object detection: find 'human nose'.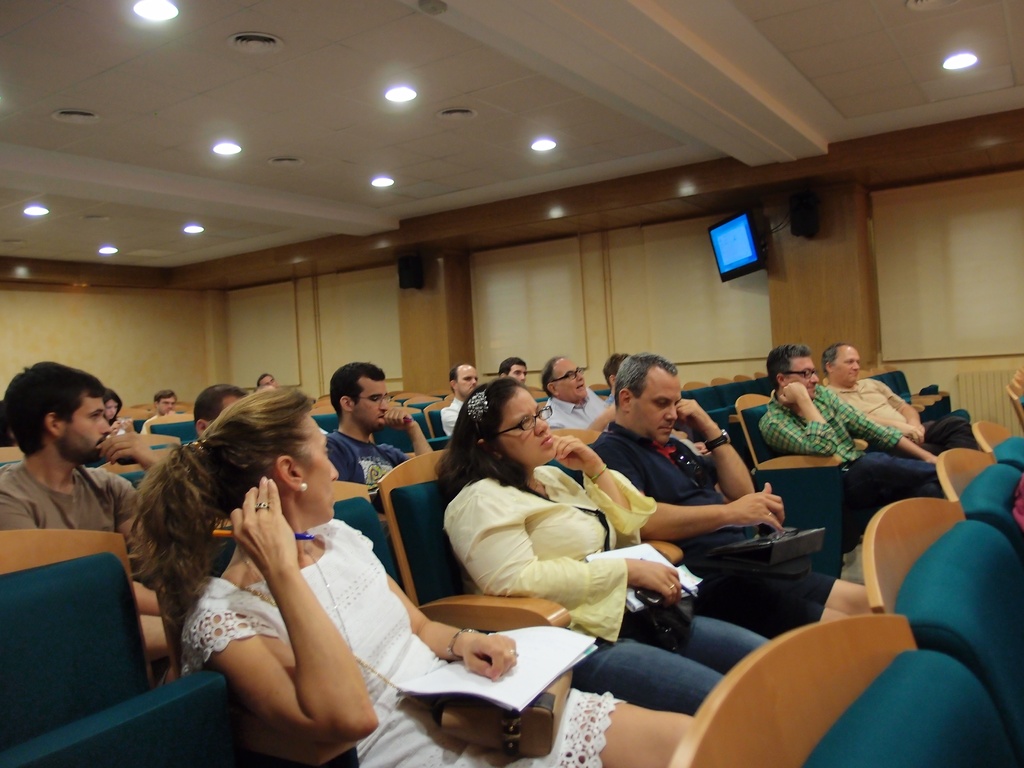
(573, 373, 586, 383).
